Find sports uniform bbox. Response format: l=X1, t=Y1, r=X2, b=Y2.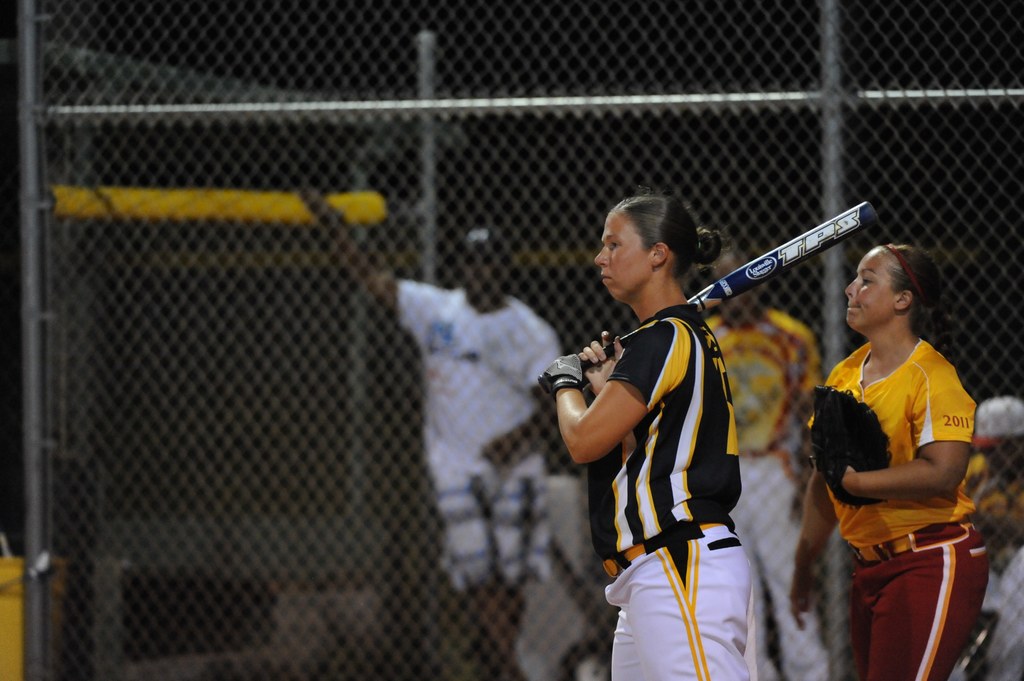
l=963, t=392, r=1023, b=680.
